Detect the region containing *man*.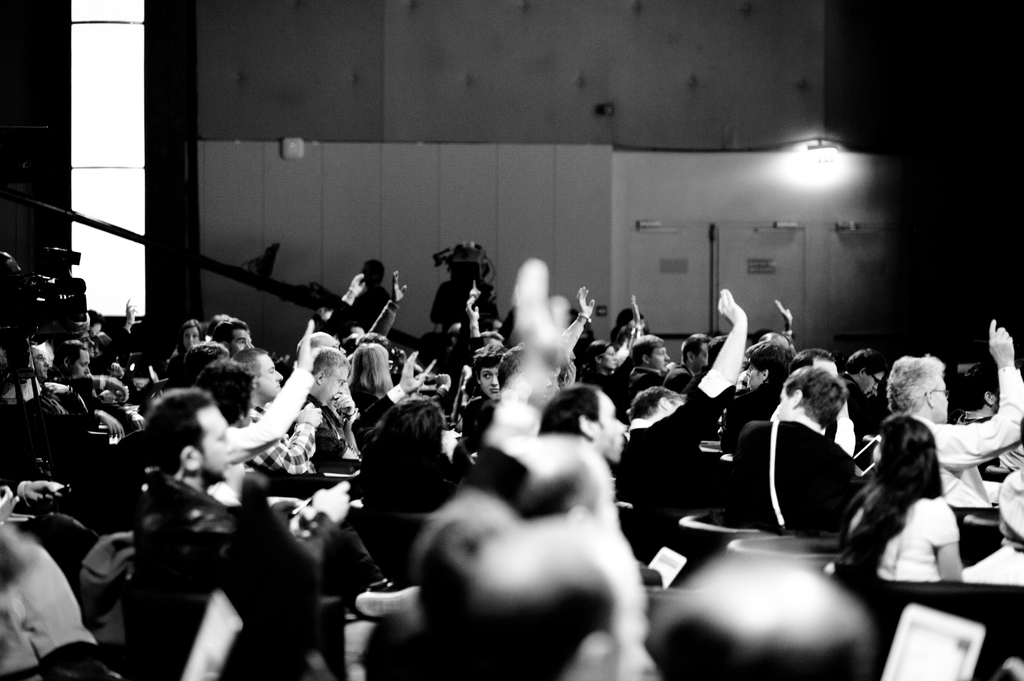
Rect(4, 346, 73, 399).
